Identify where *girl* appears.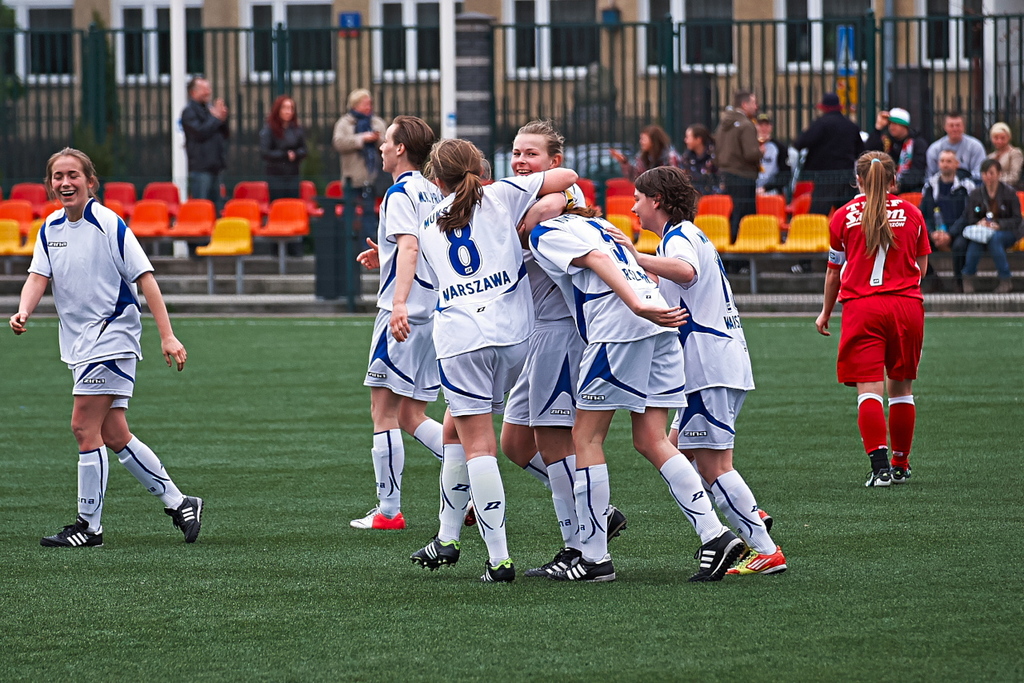
Appears at x1=534 y1=220 x2=745 y2=577.
